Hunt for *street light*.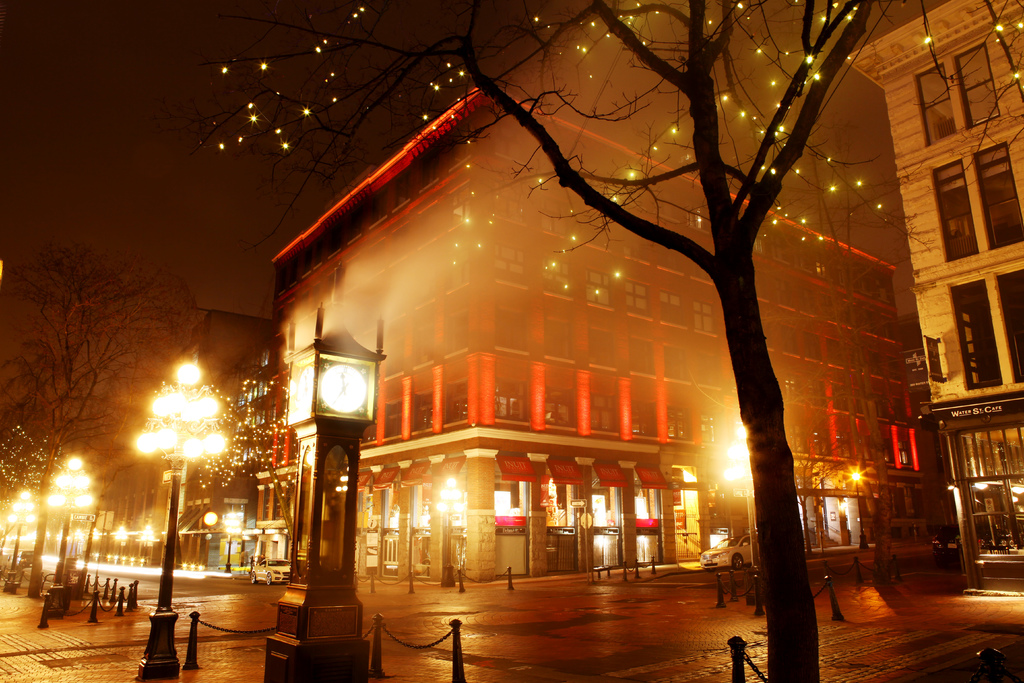
Hunted down at left=109, top=523, right=130, bottom=547.
